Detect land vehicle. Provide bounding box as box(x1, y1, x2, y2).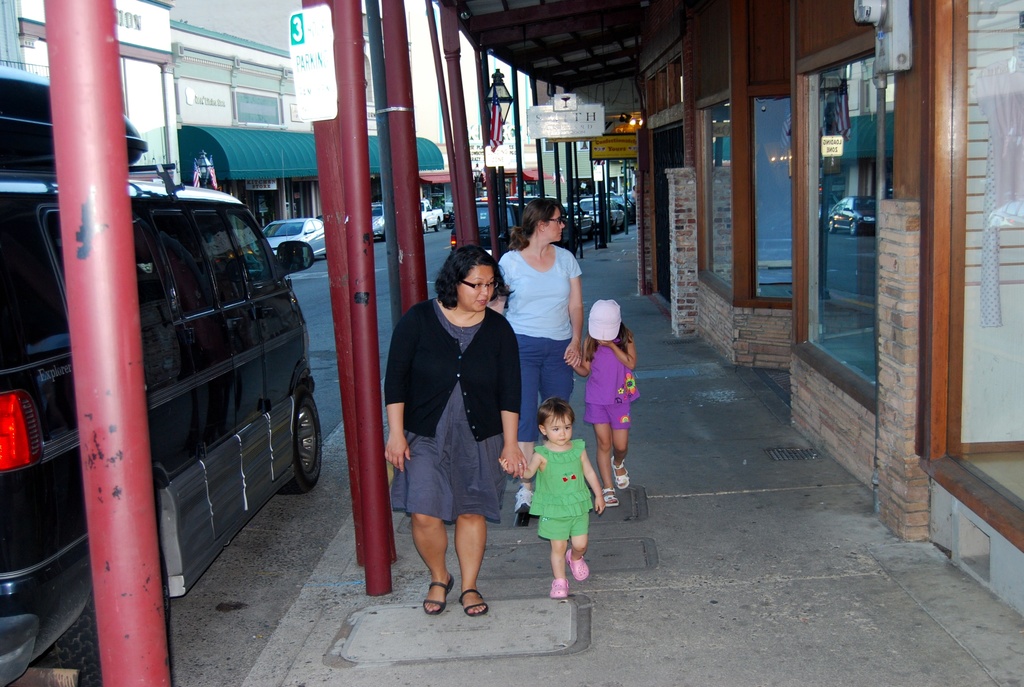
box(263, 214, 328, 262).
